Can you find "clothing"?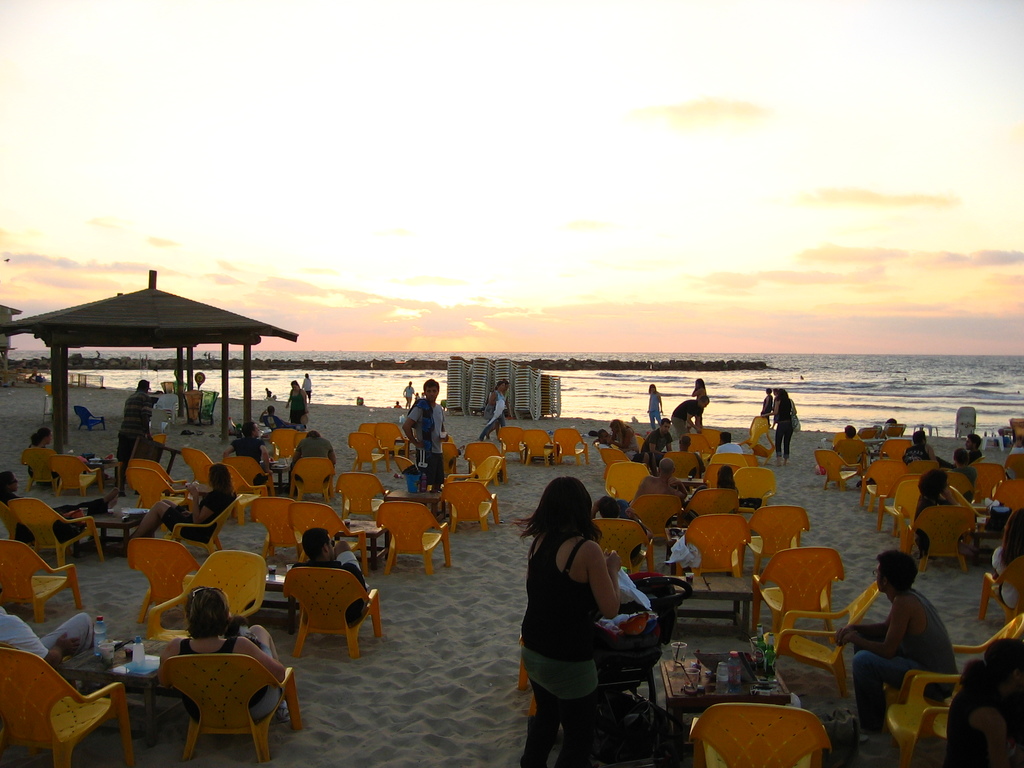
Yes, bounding box: bbox=(964, 441, 977, 458).
